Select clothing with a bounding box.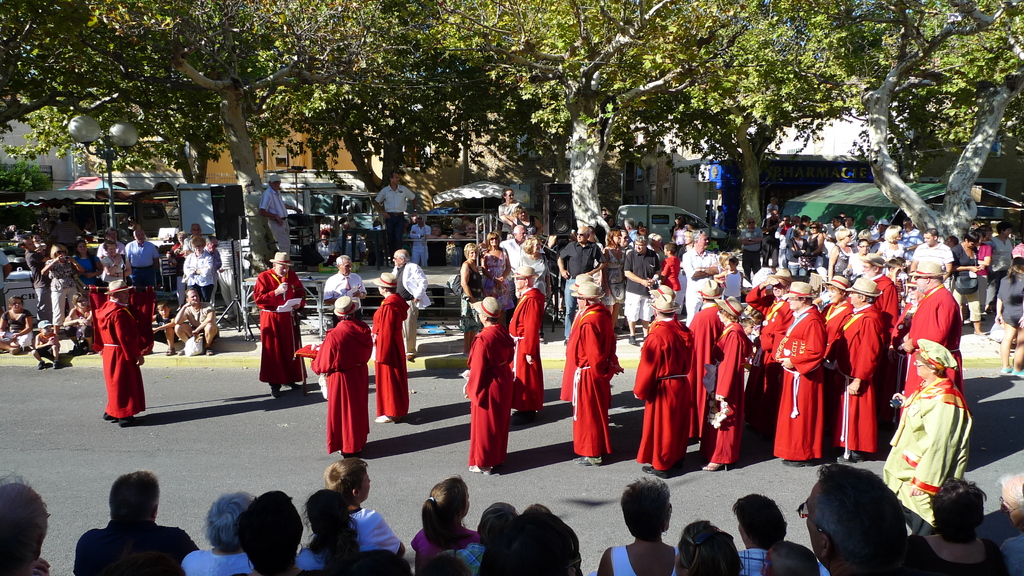
(x1=680, y1=244, x2=719, y2=324).
